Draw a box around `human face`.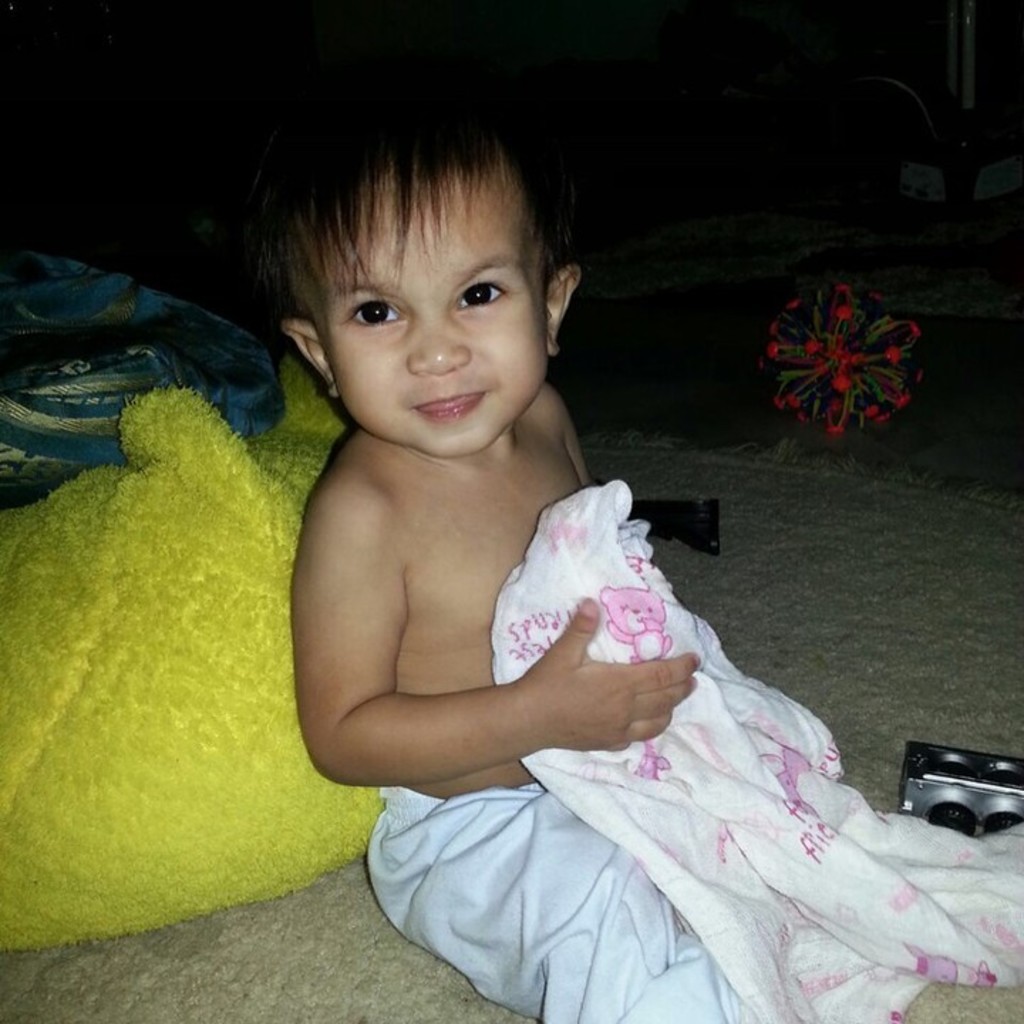
bbox(326, 183, 549, 454).
